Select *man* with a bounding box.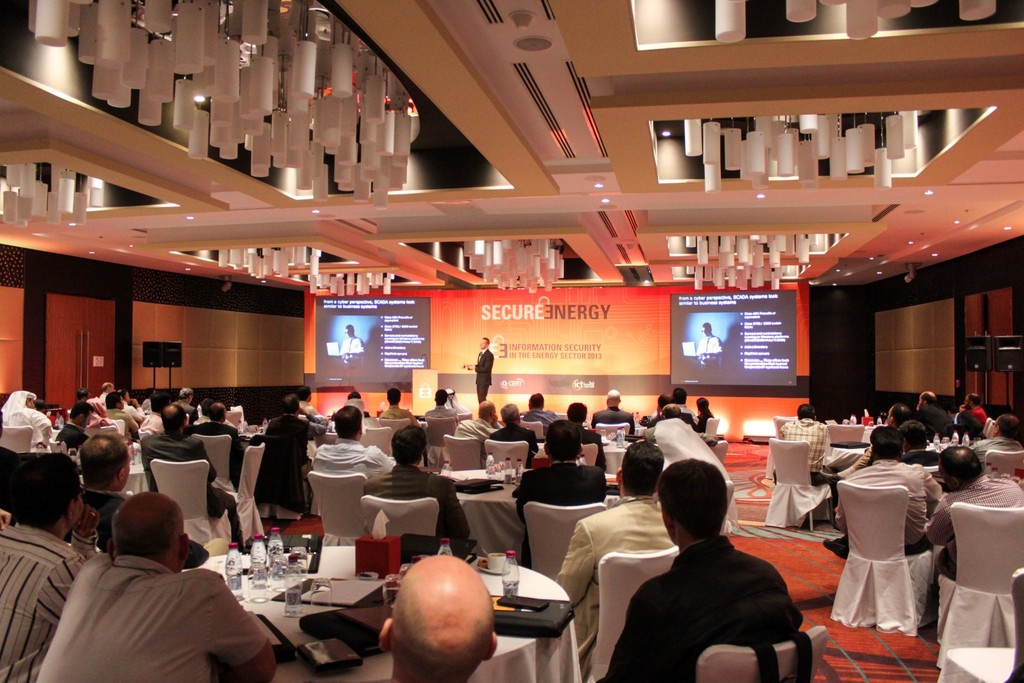
BBox(591, 387, 636, 436).
